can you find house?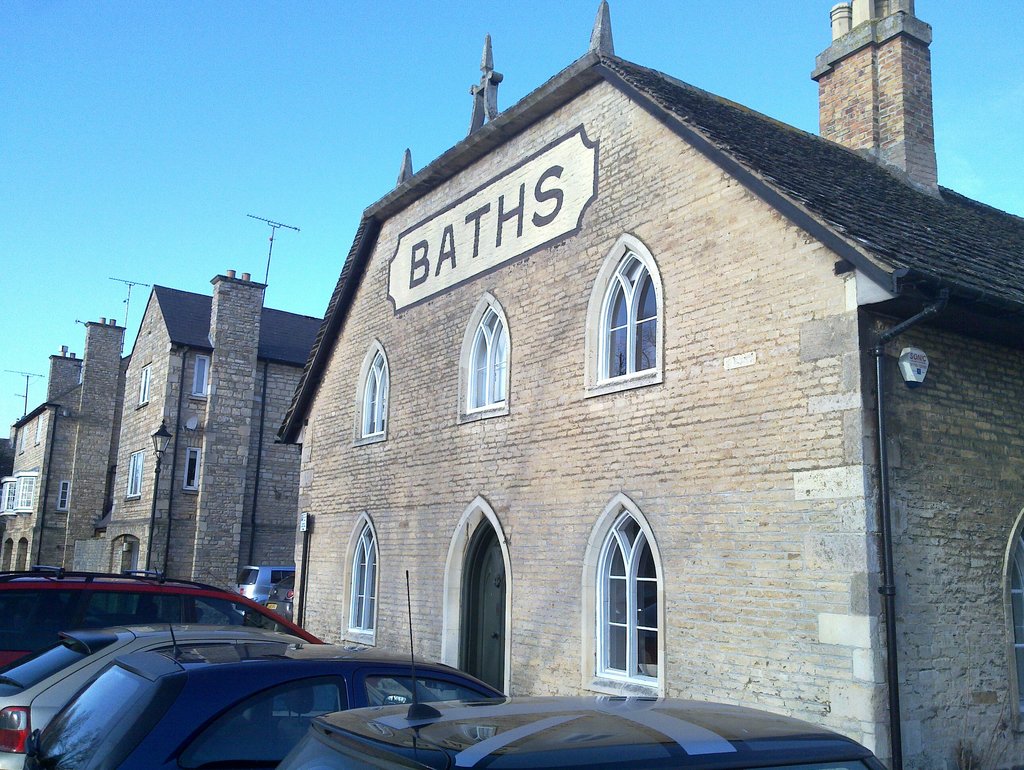
Yes, bounding box: bbox=[0, 260, 327, 598].
